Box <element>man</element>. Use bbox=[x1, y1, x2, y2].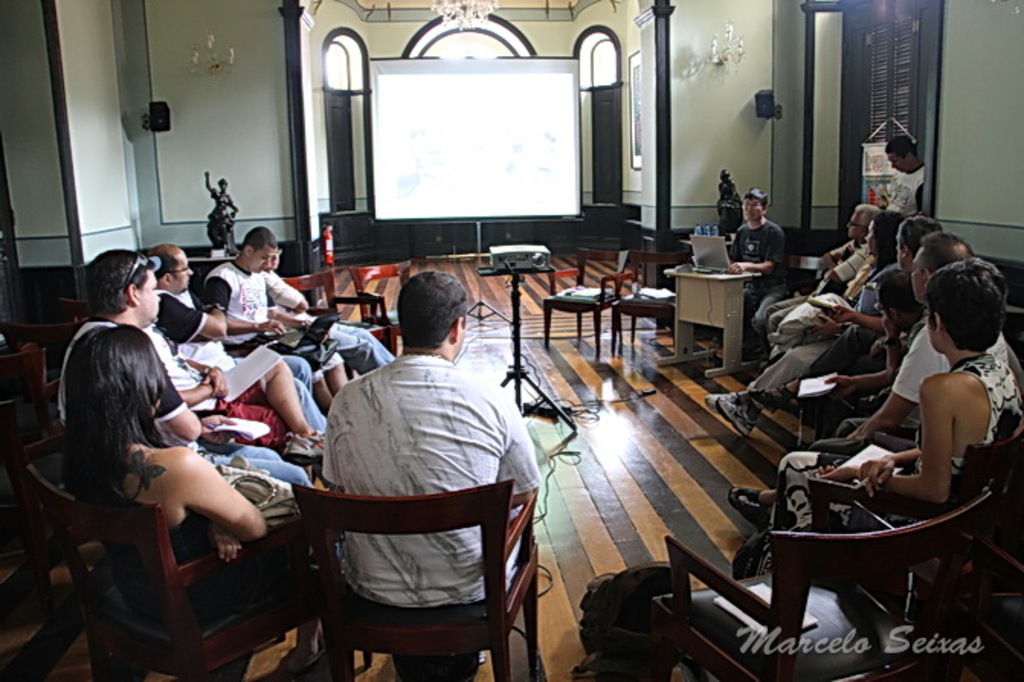
bbox=[743, 212, 943, 441].
